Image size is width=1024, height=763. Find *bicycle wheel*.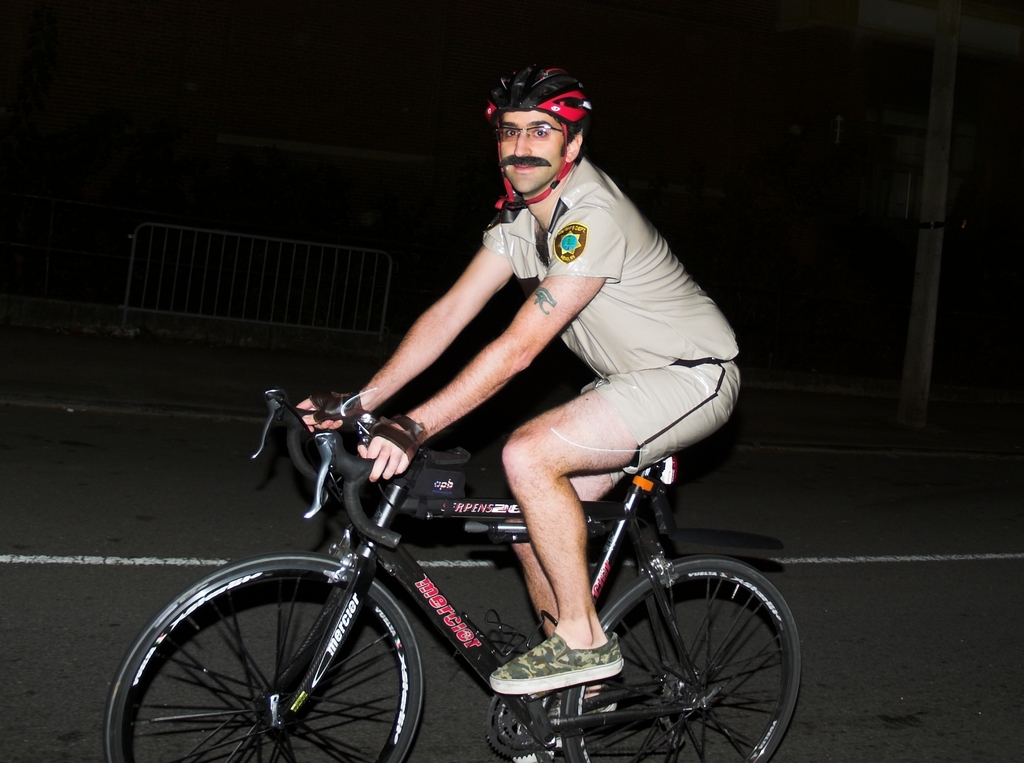
detection(559, 554, 801, 762).
